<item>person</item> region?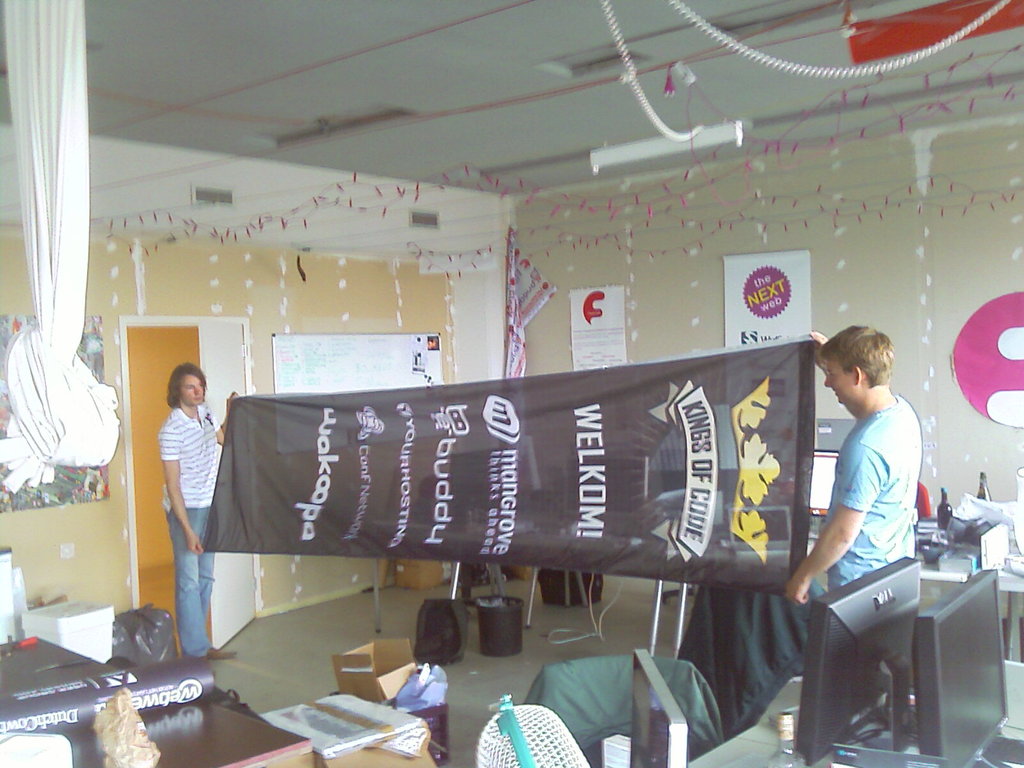
(788, 324, 916, 595)
